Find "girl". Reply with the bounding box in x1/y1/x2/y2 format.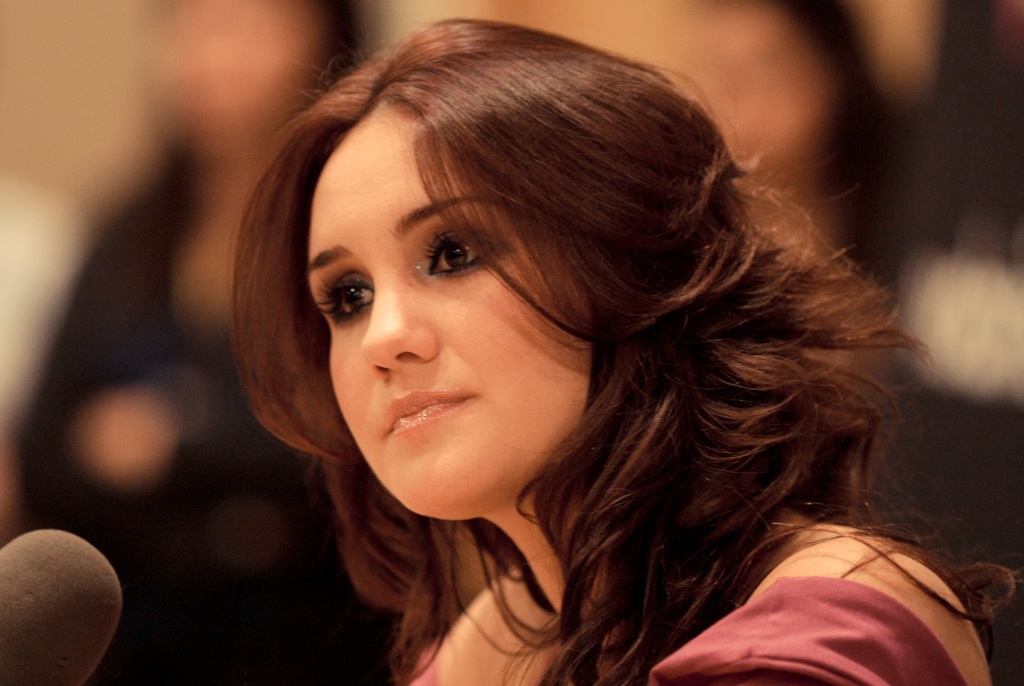
232/26/1015/685.
